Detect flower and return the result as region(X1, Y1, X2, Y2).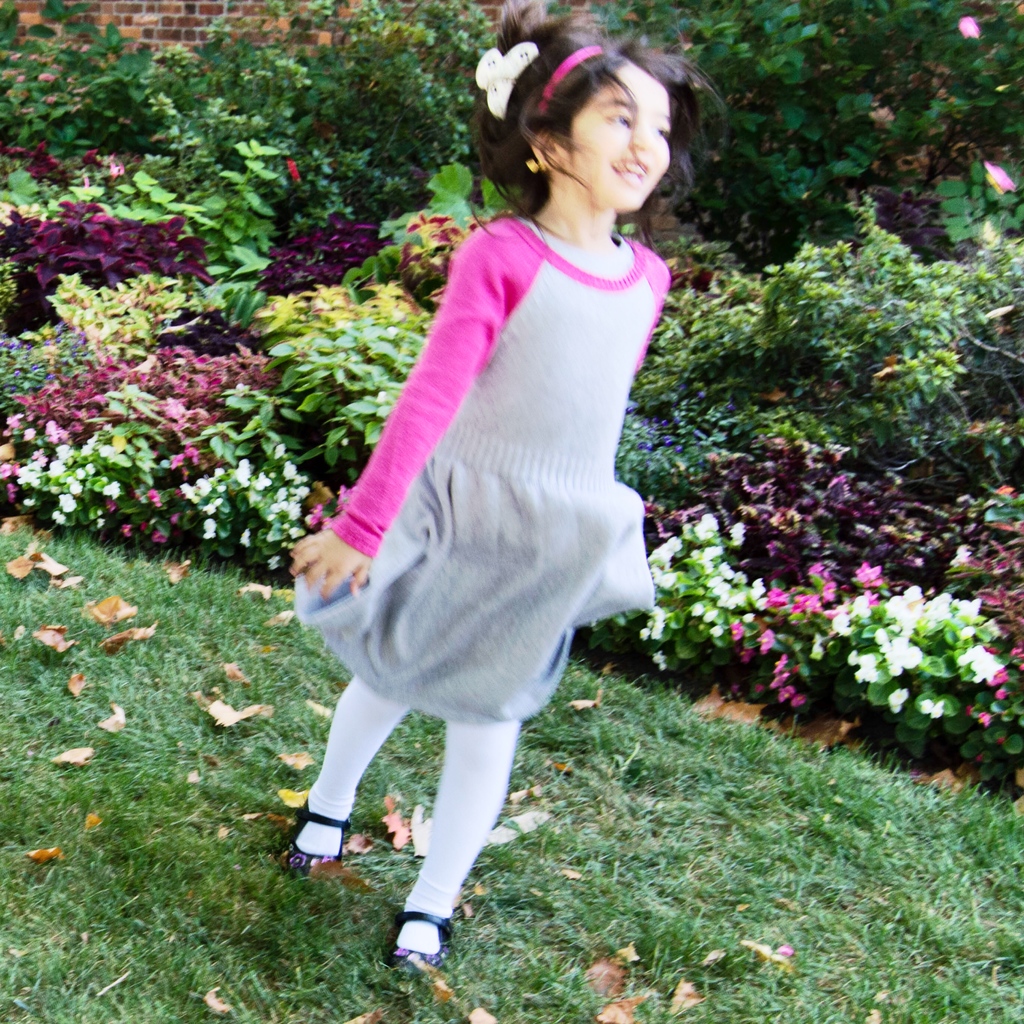
region(732, 522, 753, 547).
